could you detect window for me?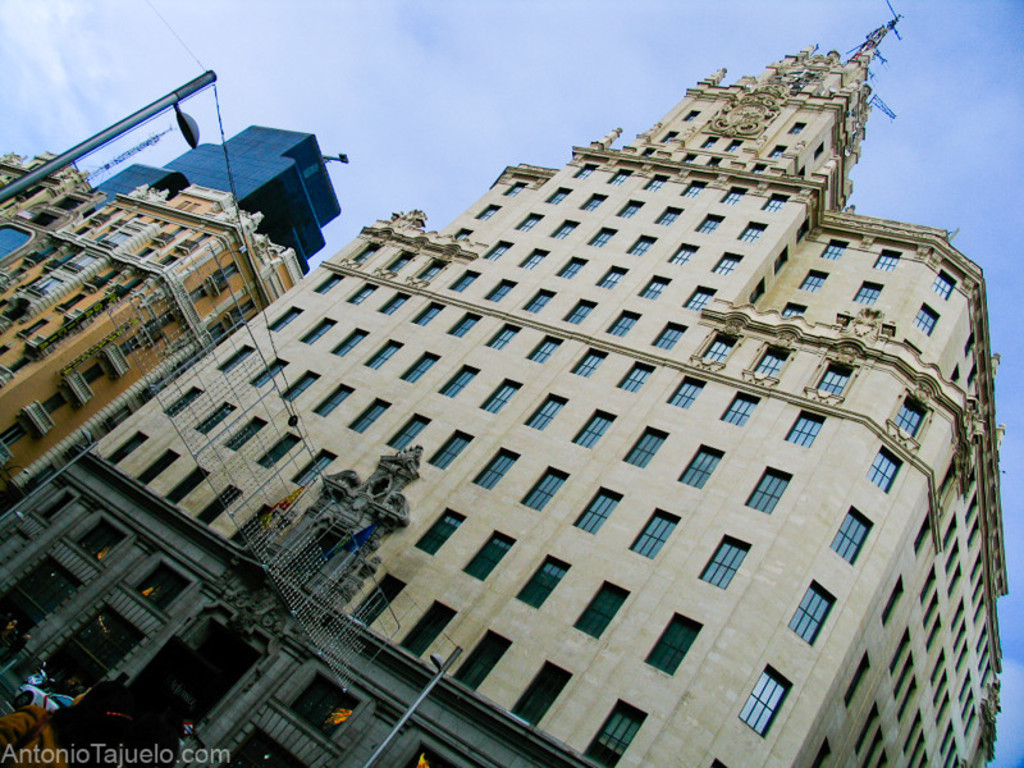
Detection result: select_region(230, 507, 282, 552).
